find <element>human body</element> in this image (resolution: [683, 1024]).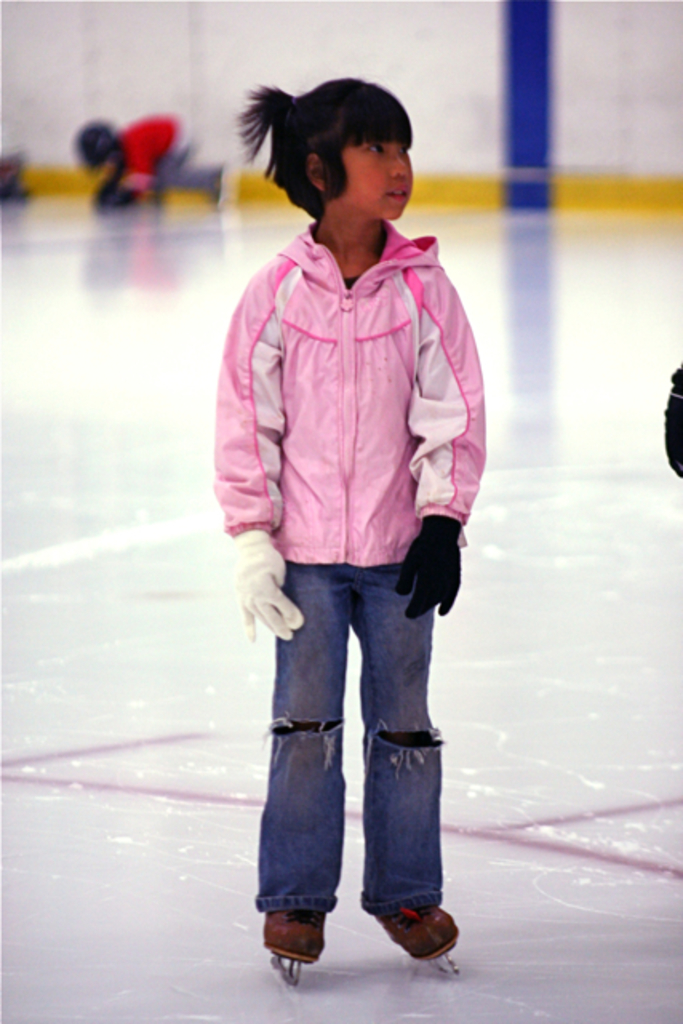
[112, 112, 237, 205].
